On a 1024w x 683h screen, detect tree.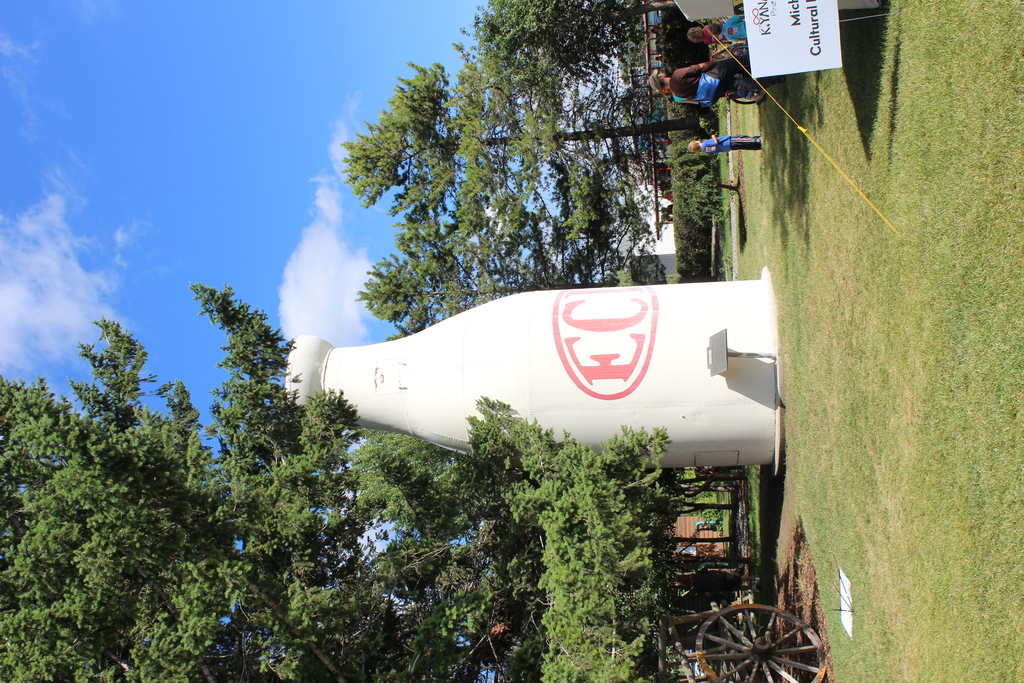
[left=460, top=0, right=676, bottom=62].
